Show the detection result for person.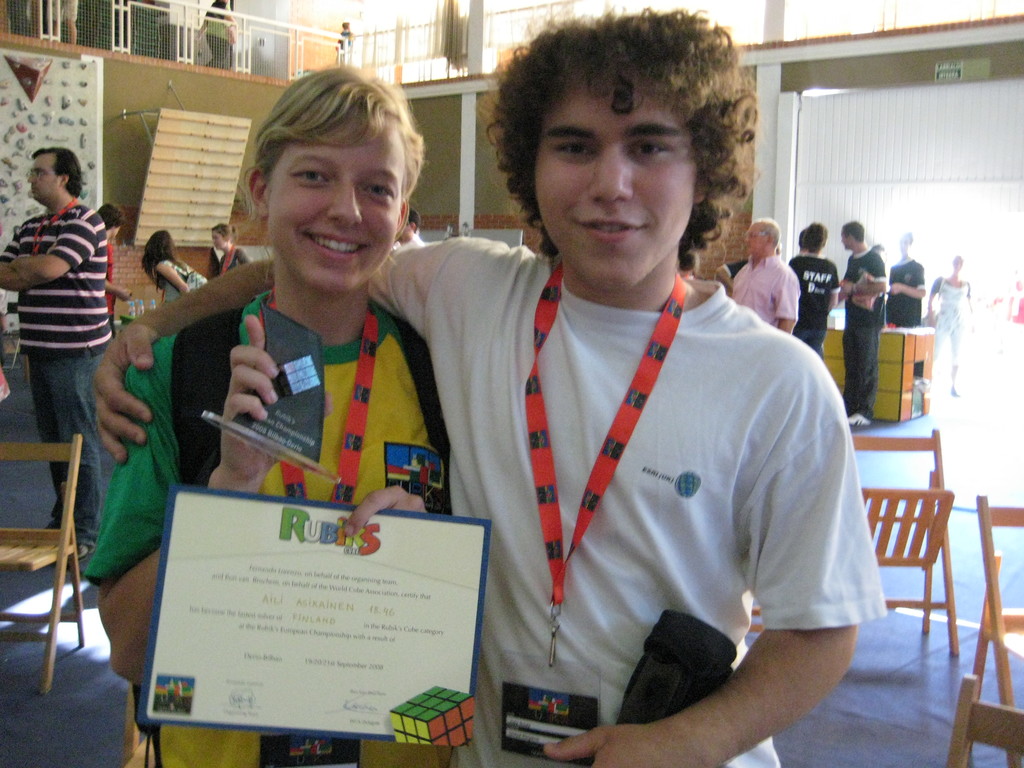
bbox=(196, 0, 237, 76).
